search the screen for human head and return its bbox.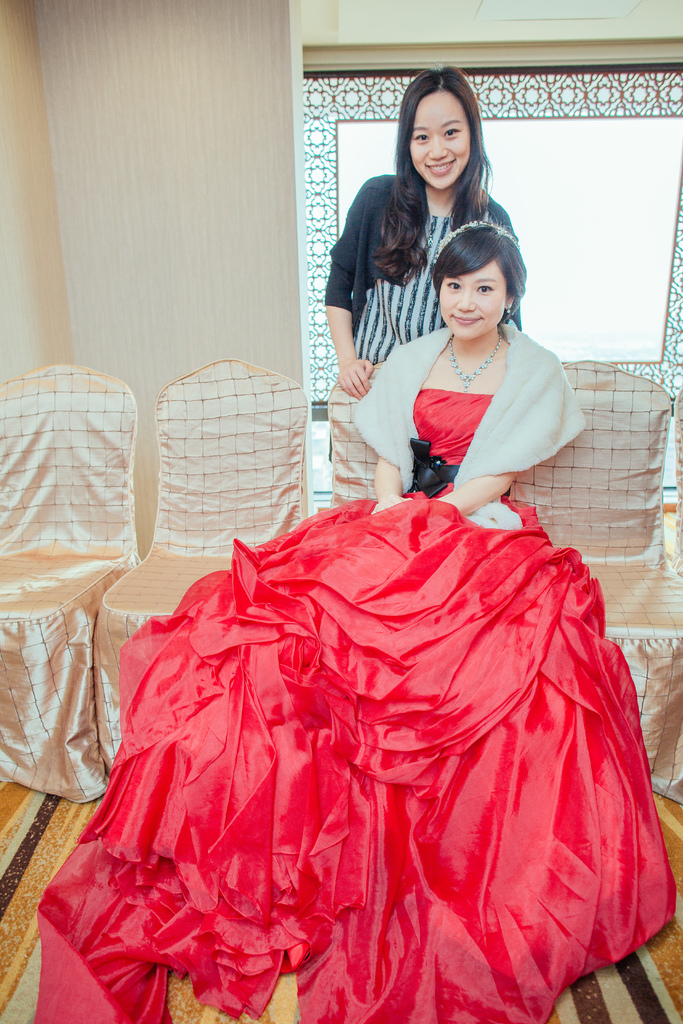
Found: detection(392, 67, 505, 195).
